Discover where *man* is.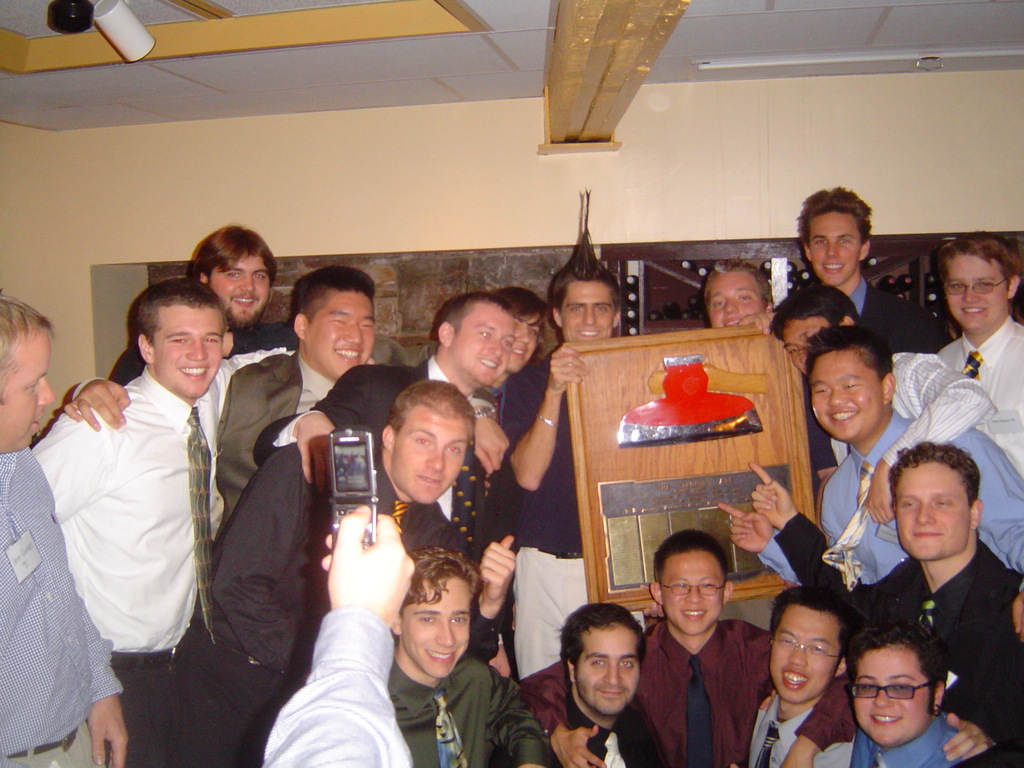
Discovered at [384,544,540,766].
